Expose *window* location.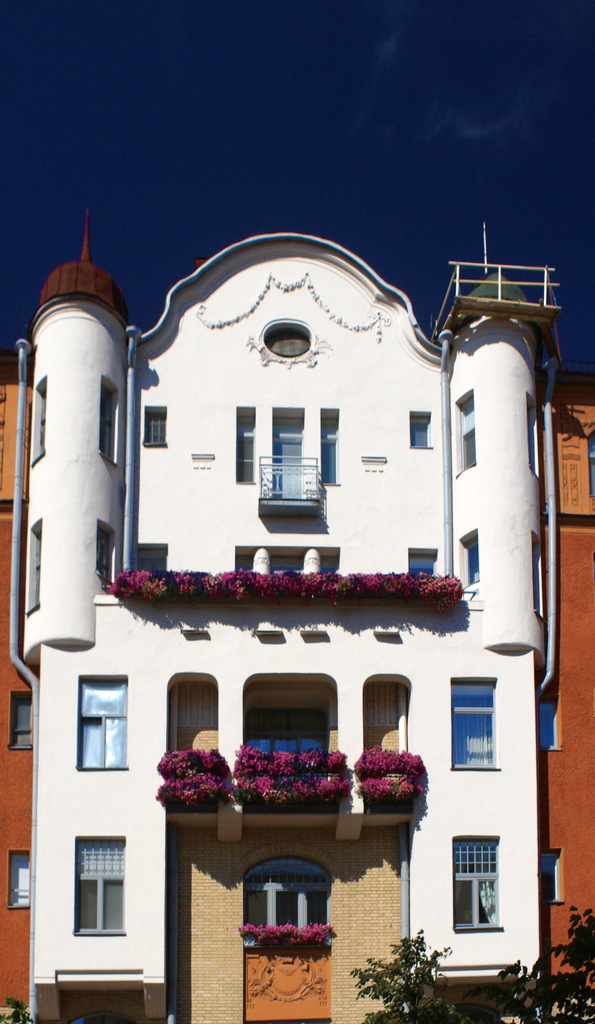
Exposed at x1=75 y1=836 x2=126 y2=932.
